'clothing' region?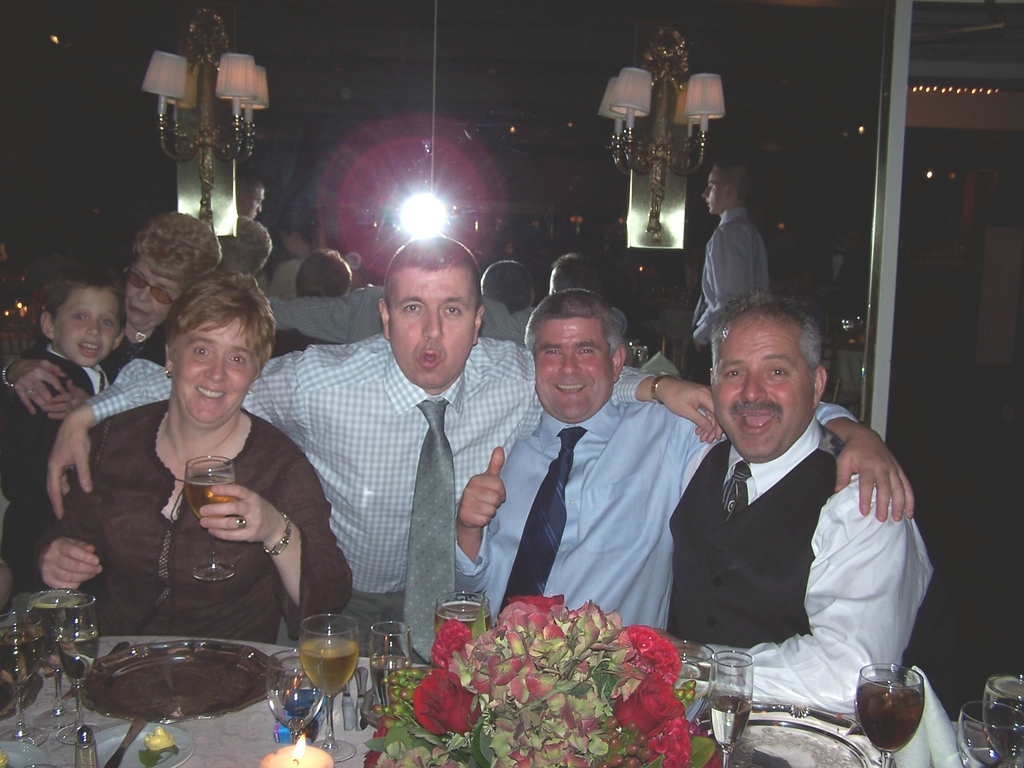
box=[694, 209, 769, 380]
